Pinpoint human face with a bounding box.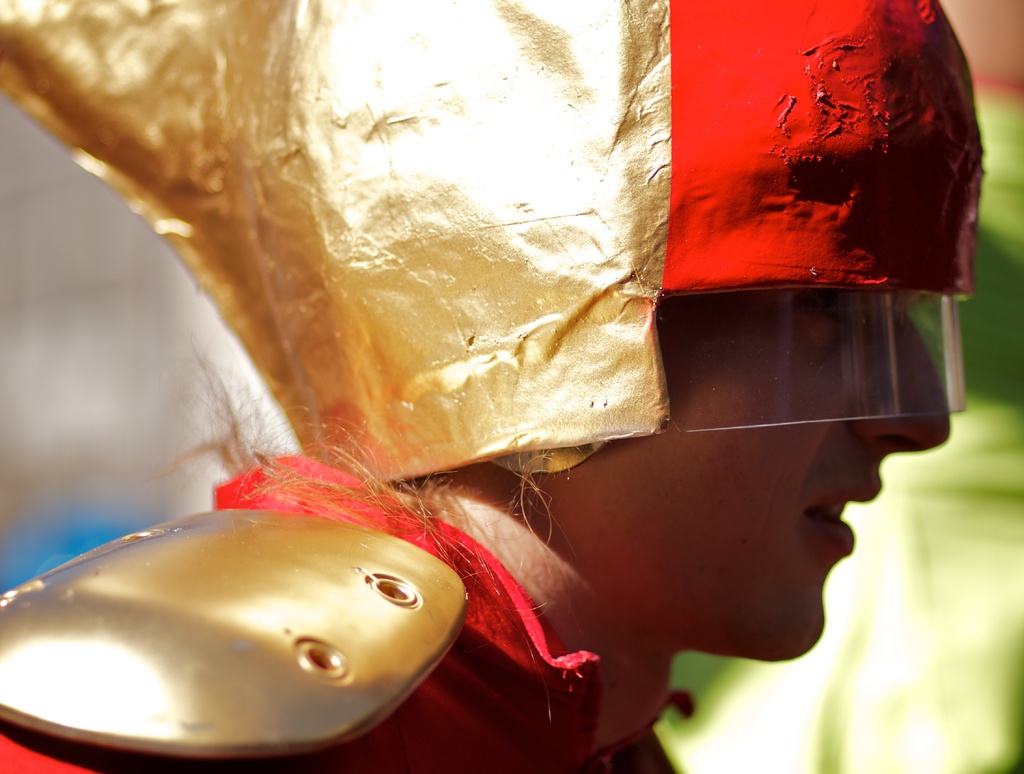
bbox=(540, 290, 954, 664).
